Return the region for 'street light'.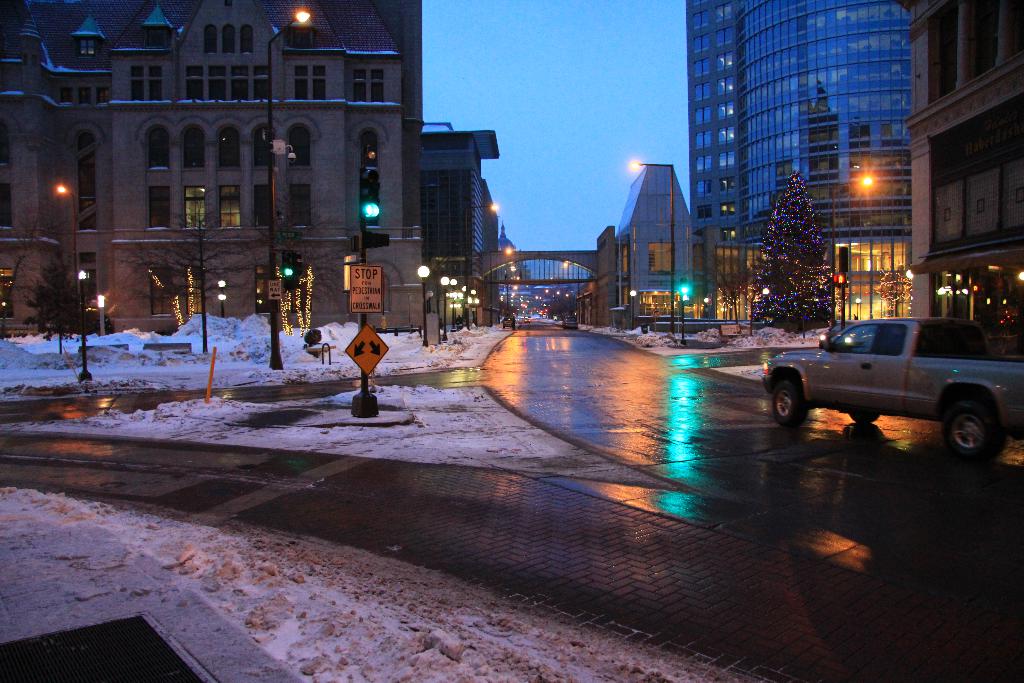
x1=627 y1=156 x2=680 y2=339.
